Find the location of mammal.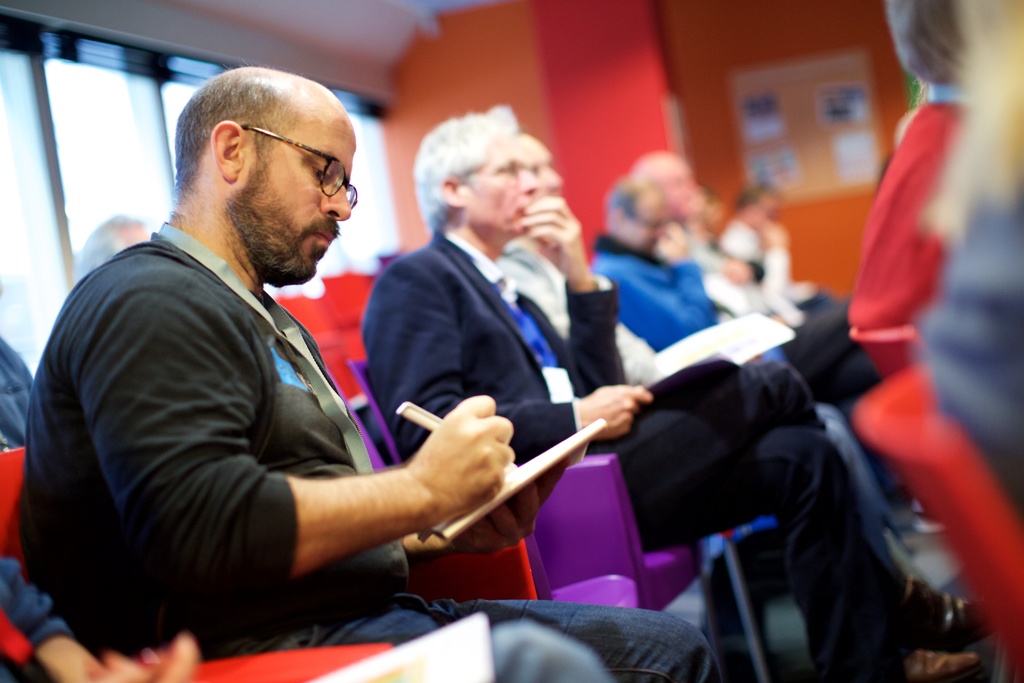
Location: rect(13, 56, 715, 682).
